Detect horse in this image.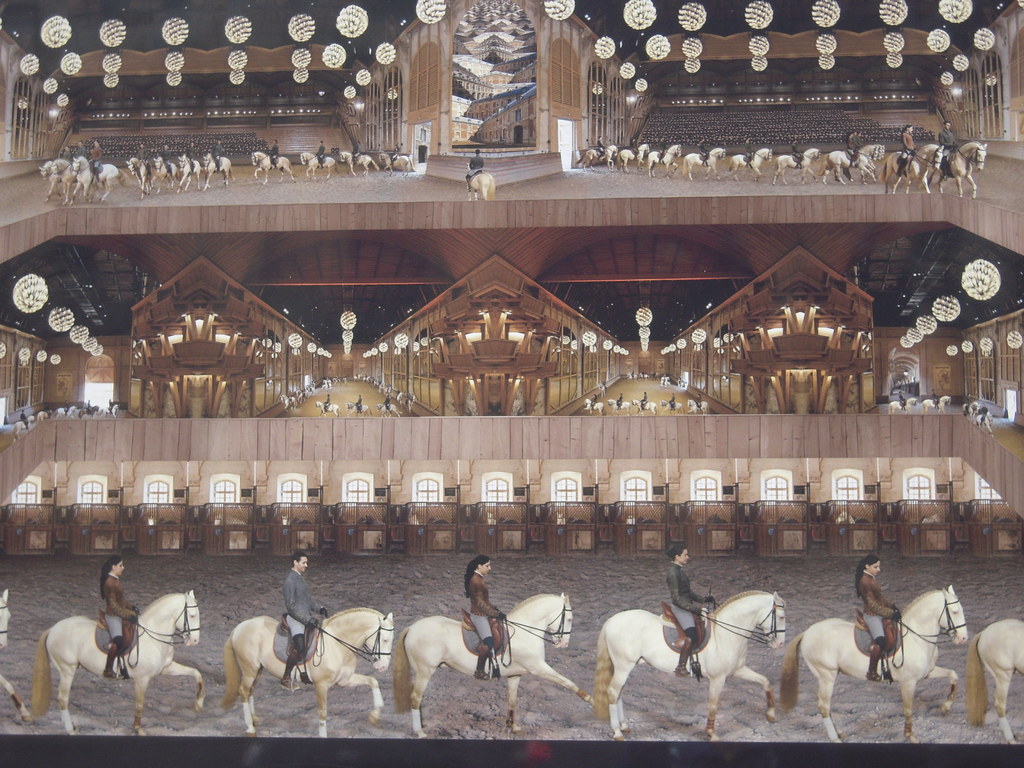
Detection: rect(467, 163, 497, 201).
